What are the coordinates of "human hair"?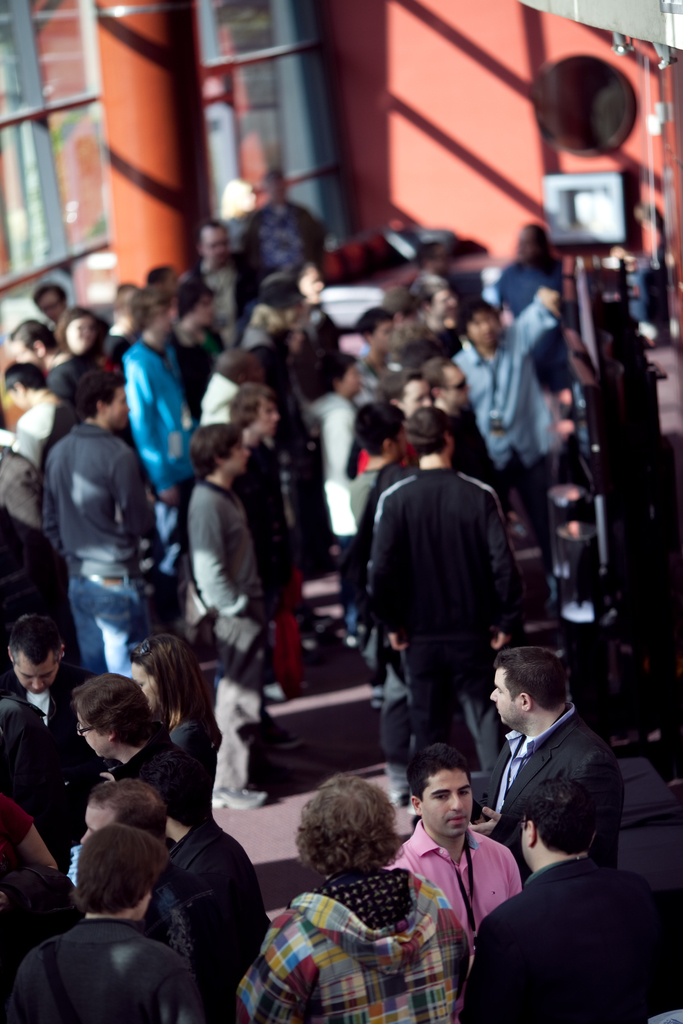
[x1=355, y1=402, x2=404, y2=454].
